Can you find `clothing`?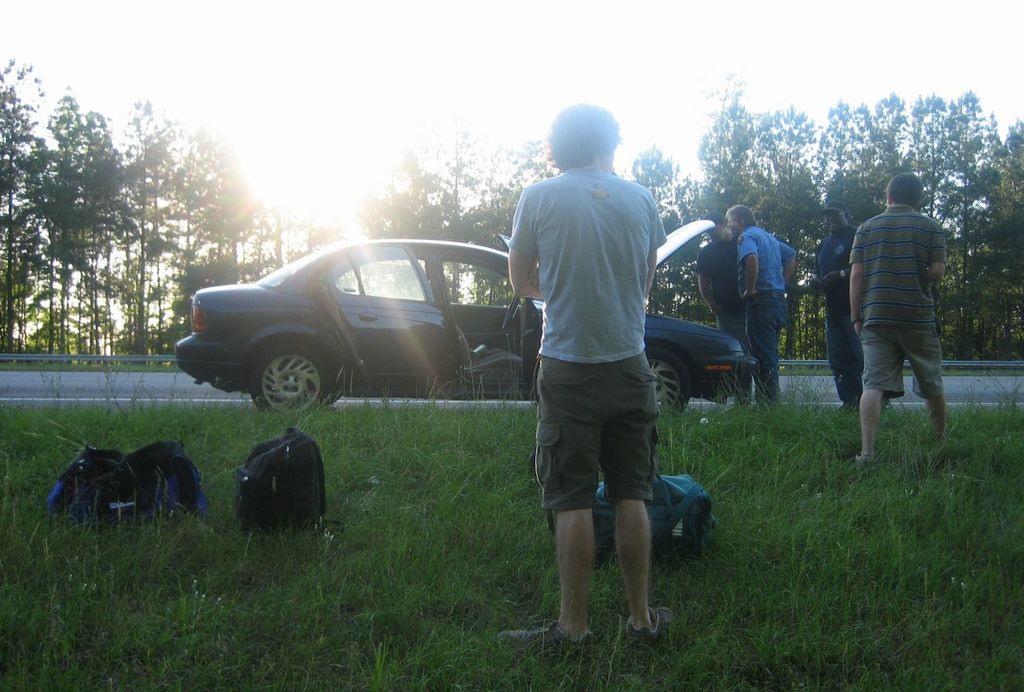
Yes, bounding box: <box>823,219,865,410</box>.
